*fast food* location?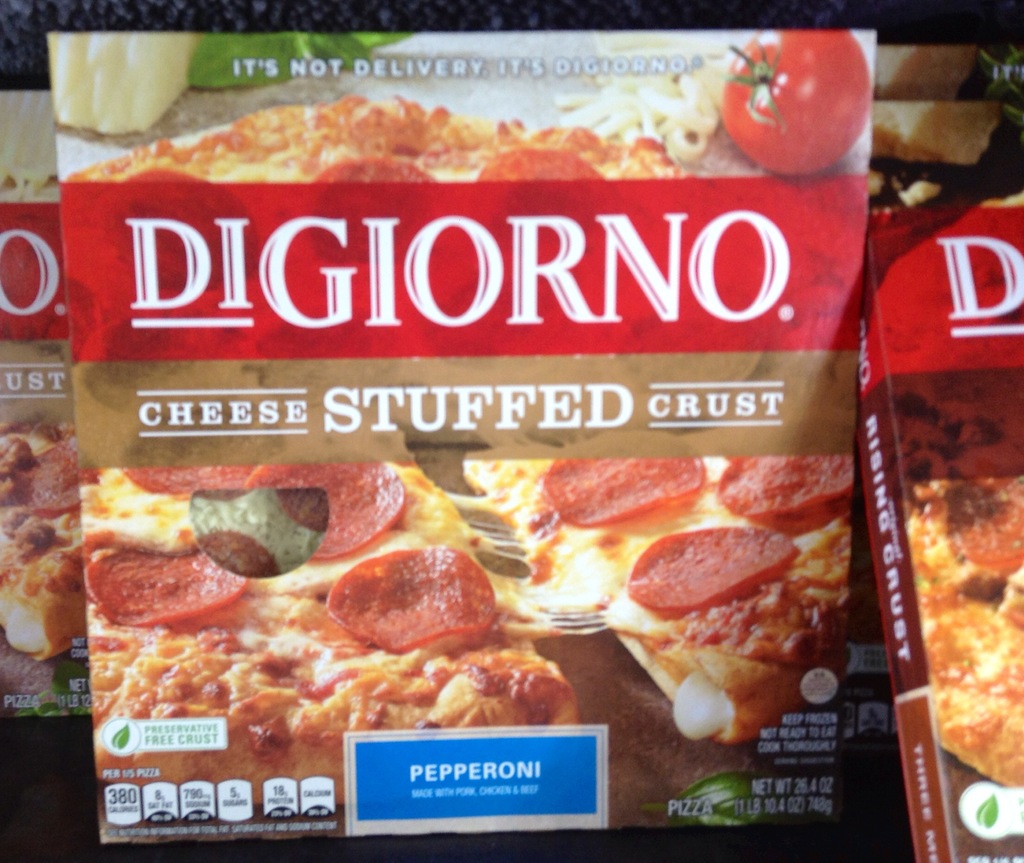
(31,26,863,796)
